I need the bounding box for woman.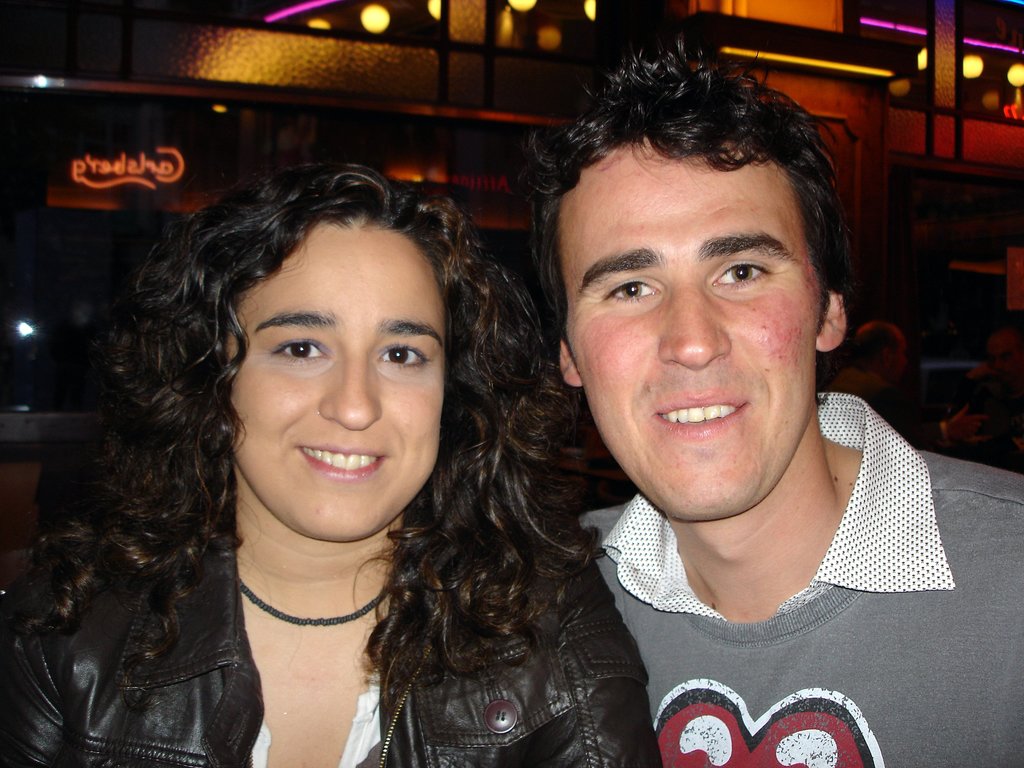
Here it is: Rect(12, 132, 617, 761).
